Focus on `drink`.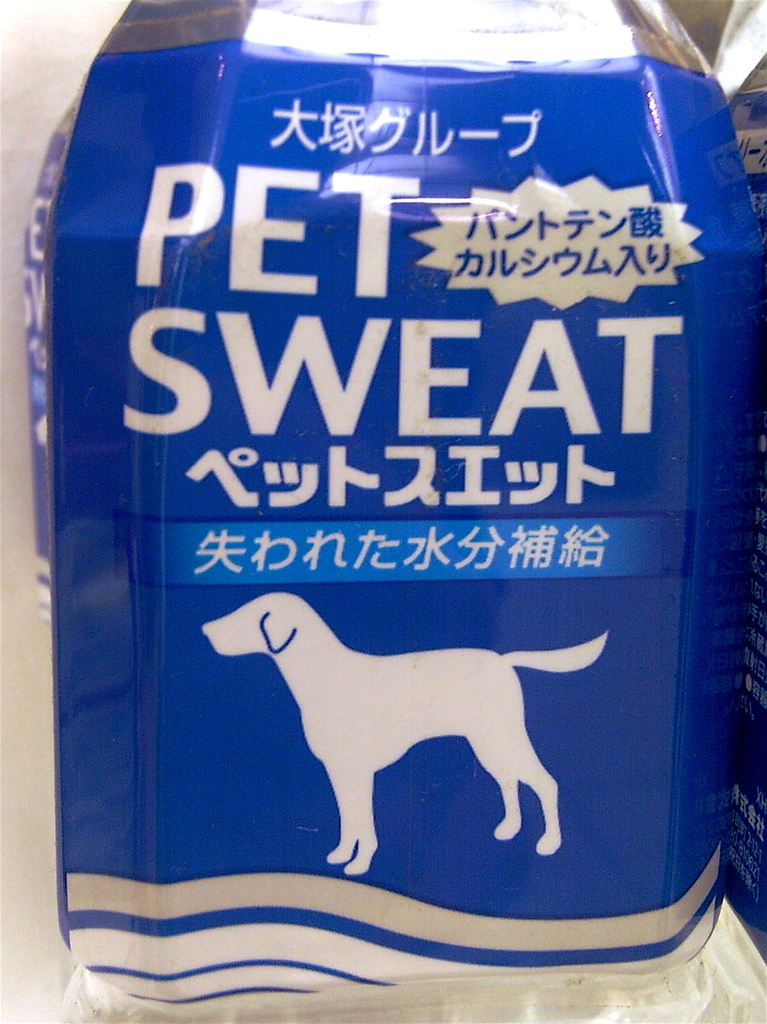
Focused at [left=52, top=26, right=731, bottom=1023].
